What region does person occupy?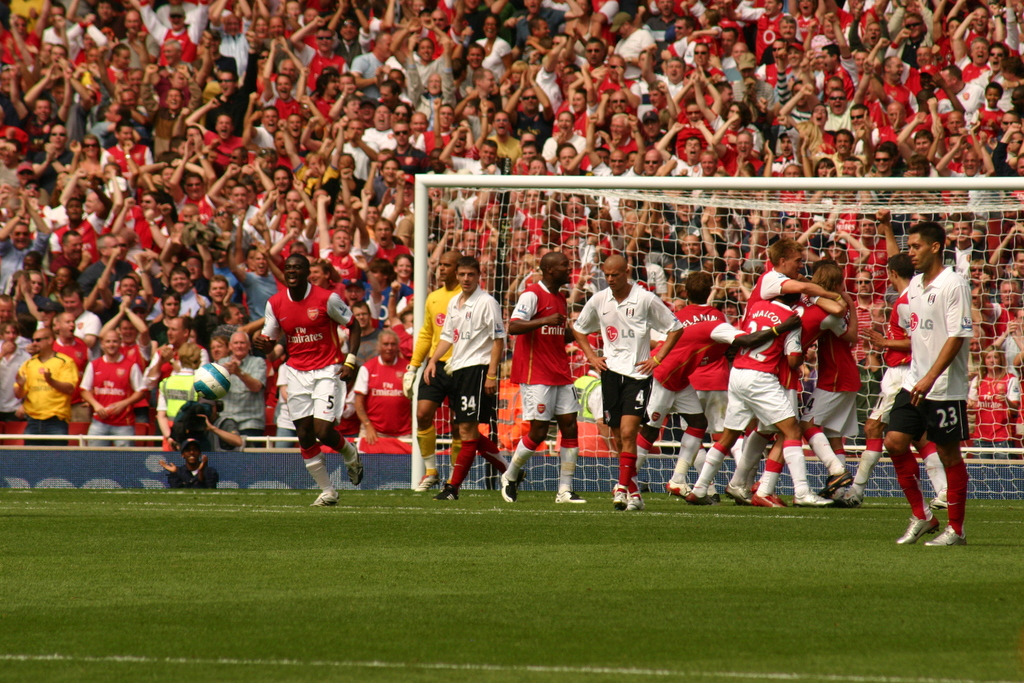
695/236/842/500.
